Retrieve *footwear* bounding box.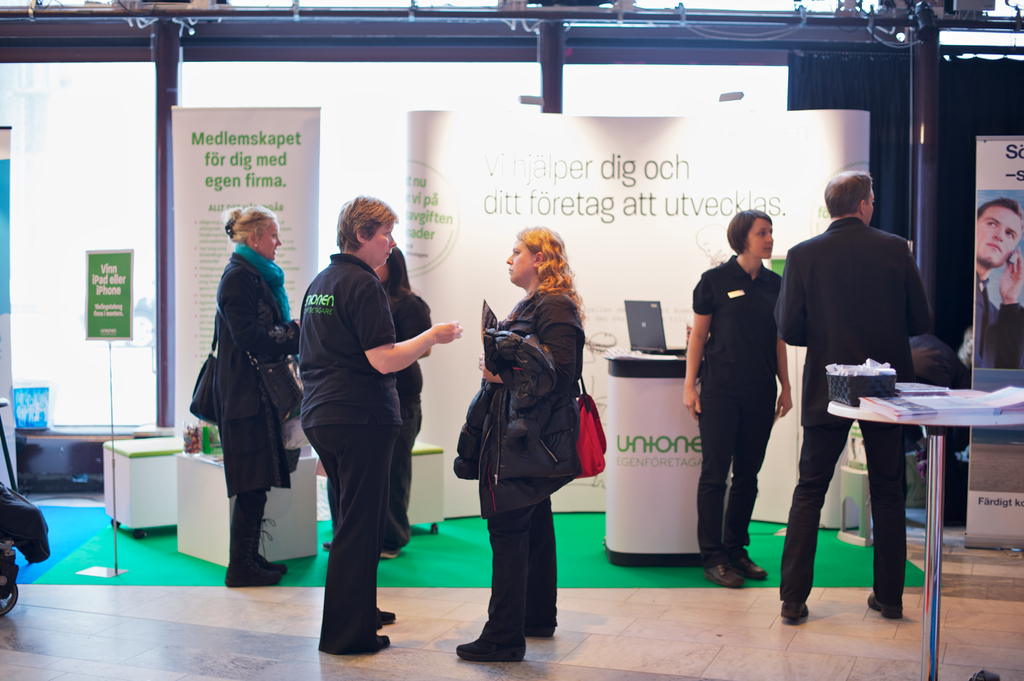
Bounding box: select_region(867, 591, 900, 613).
